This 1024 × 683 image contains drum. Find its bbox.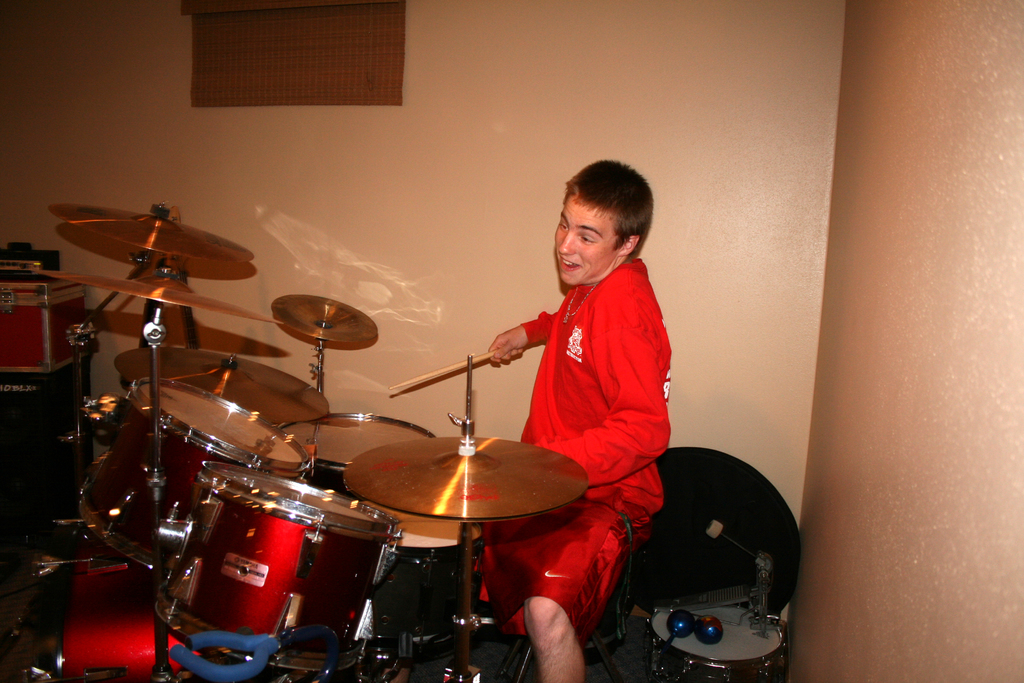
(365, 500, 485, 641).
